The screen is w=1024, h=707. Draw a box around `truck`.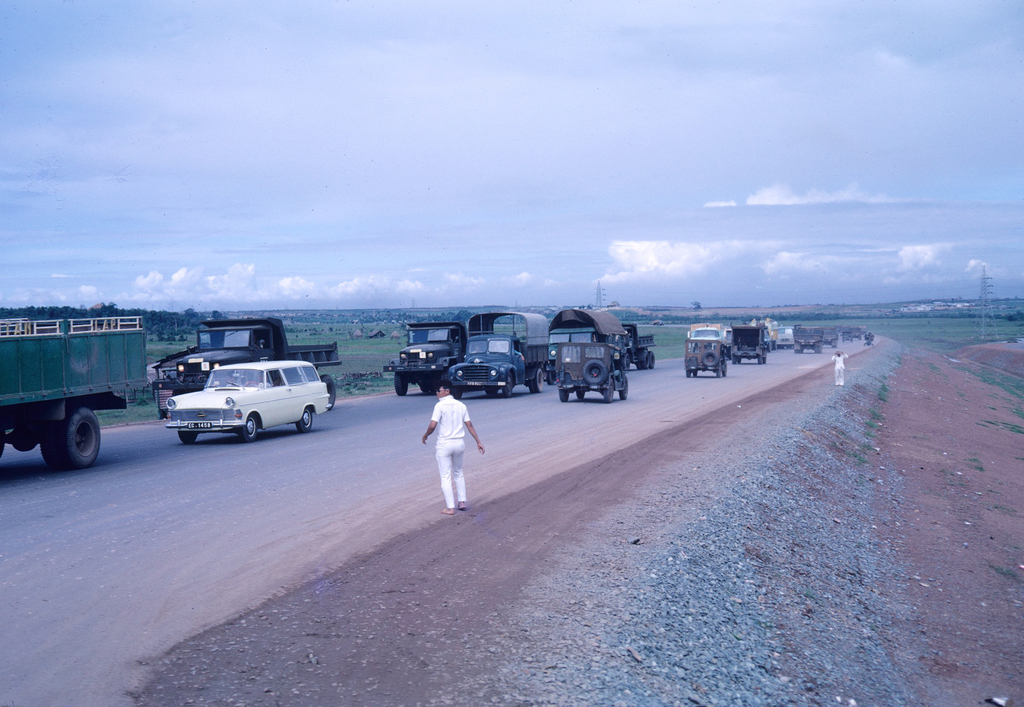
pyautogui.locateOnScreen(689, 327, 724, 363).
